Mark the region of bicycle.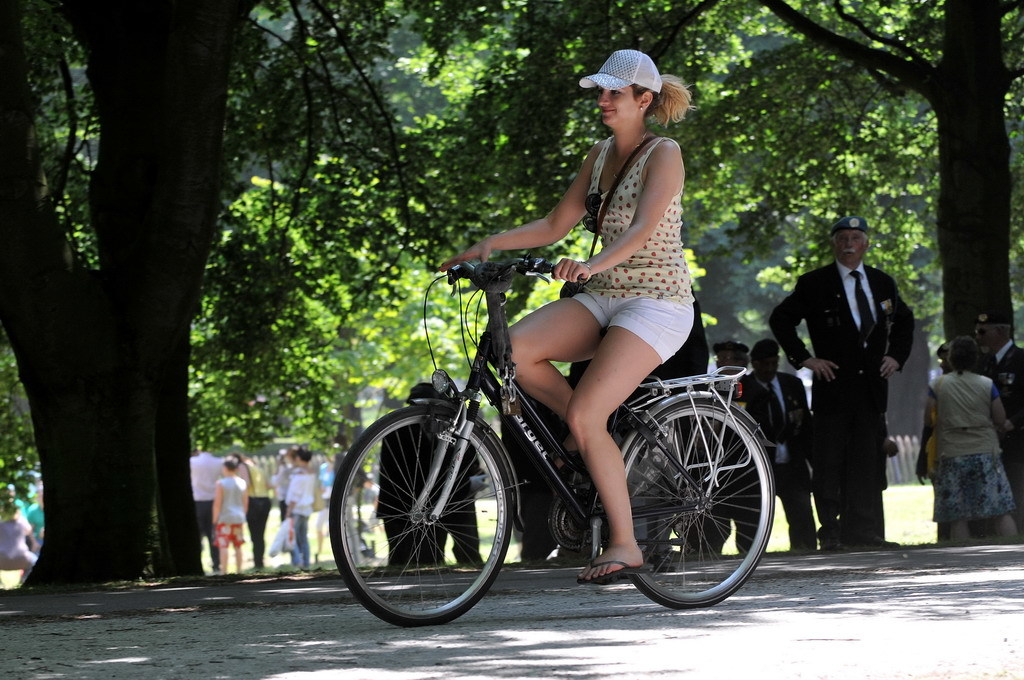
Region: 321, 262, 798, 635.
